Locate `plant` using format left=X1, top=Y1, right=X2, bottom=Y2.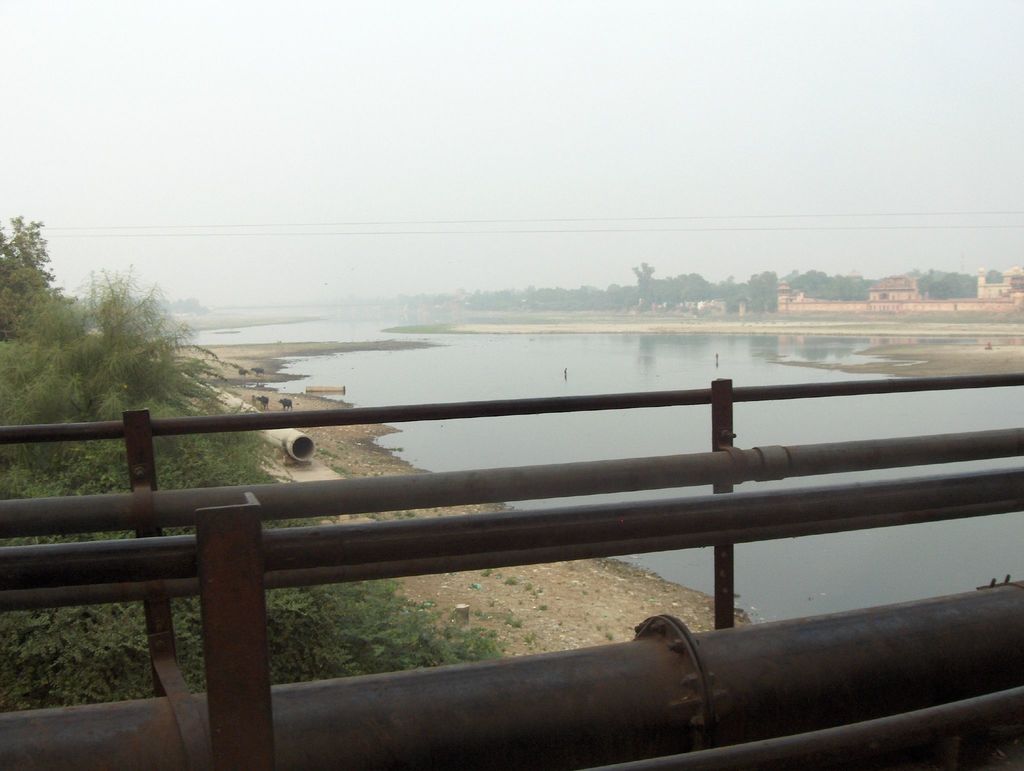
left=533, top=583, right=541, bottom=592.
